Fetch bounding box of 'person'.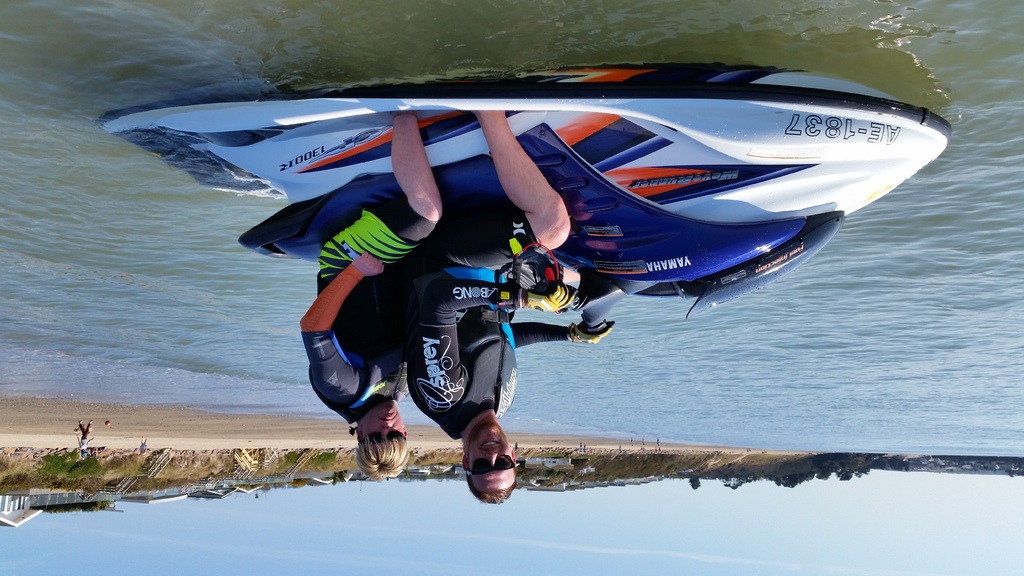
Bbox: 408/109/619/503.
